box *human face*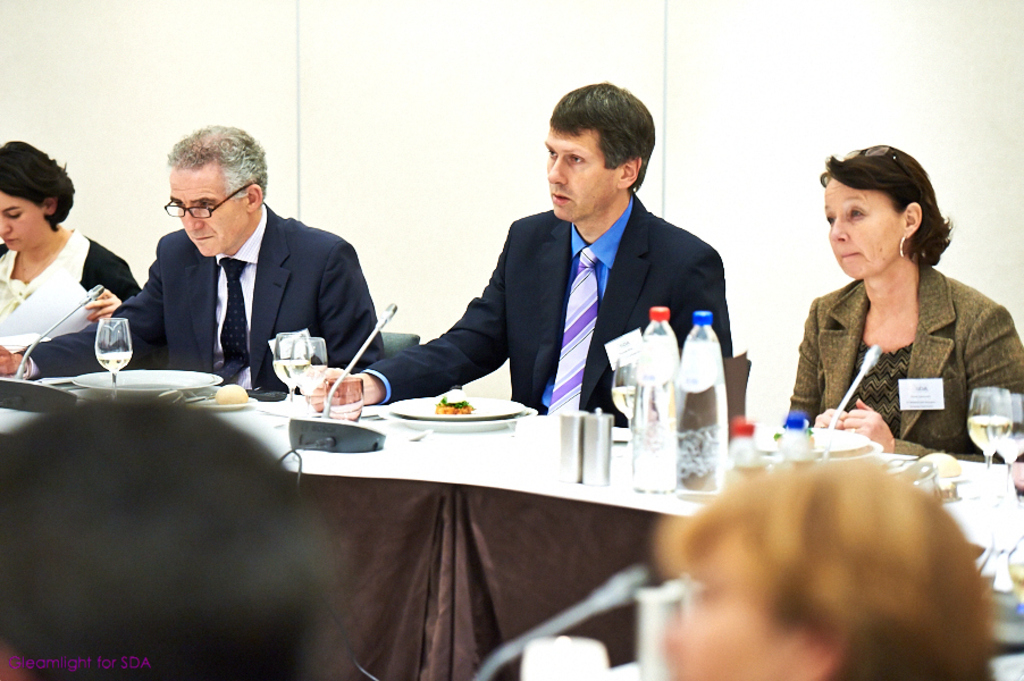
{"left": 170, "top": 161, "right": 247, "bottom": 255}
